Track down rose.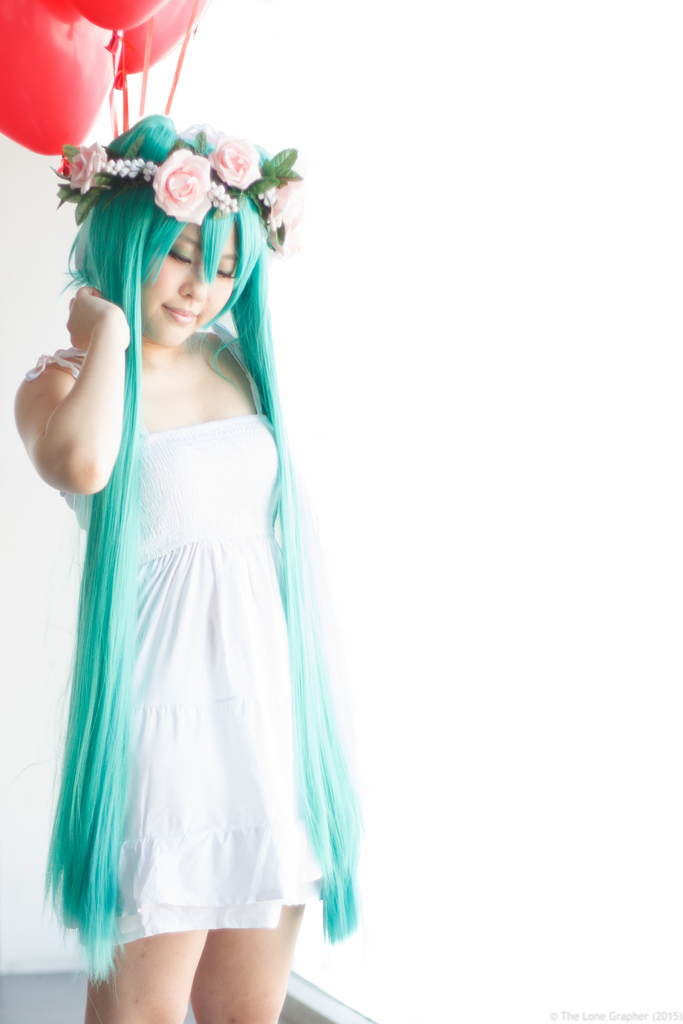
Tracked to [265,179,302,230].
